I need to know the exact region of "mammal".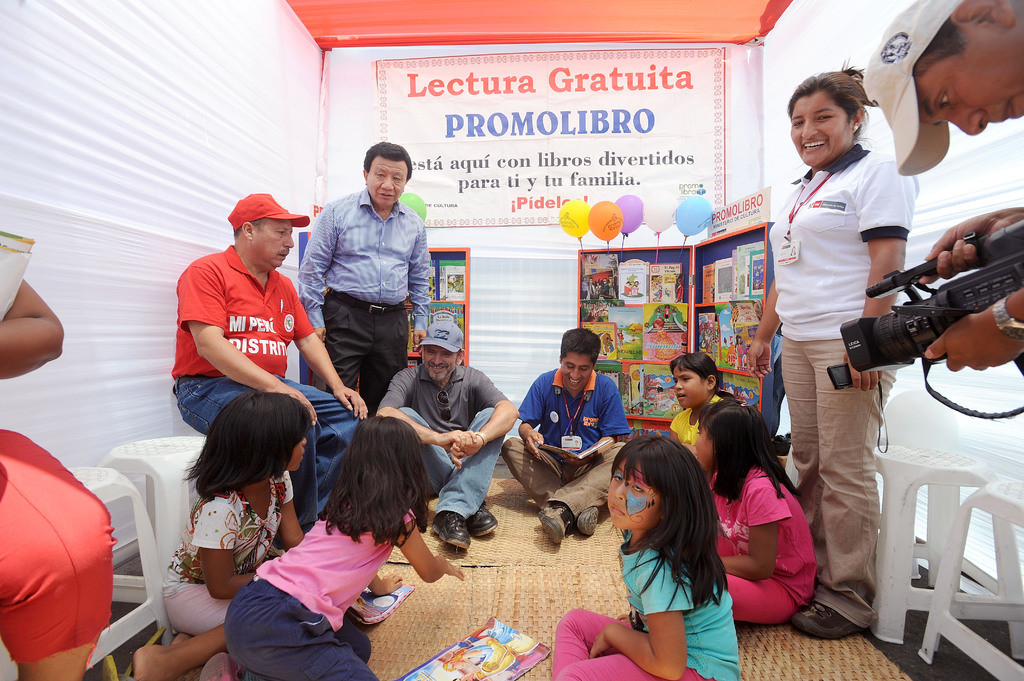
Region: <bbox>618, 328, 623, 344</bbox>.
